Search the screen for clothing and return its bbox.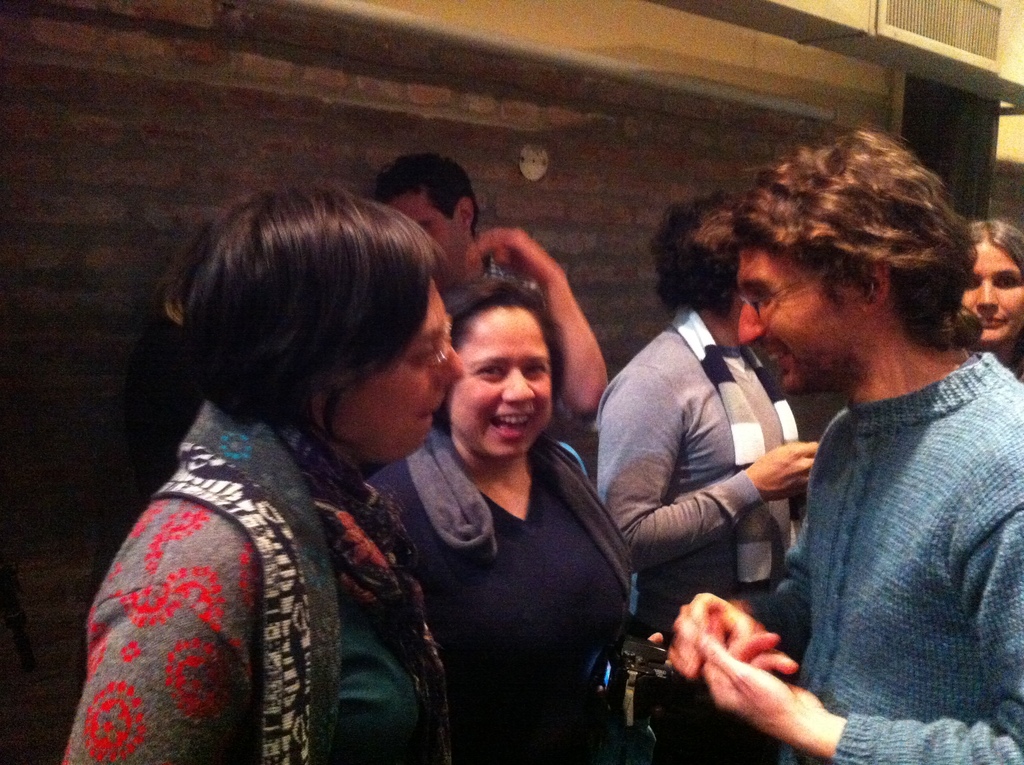
Found: bbox=(790, 362, 1015, 755).
